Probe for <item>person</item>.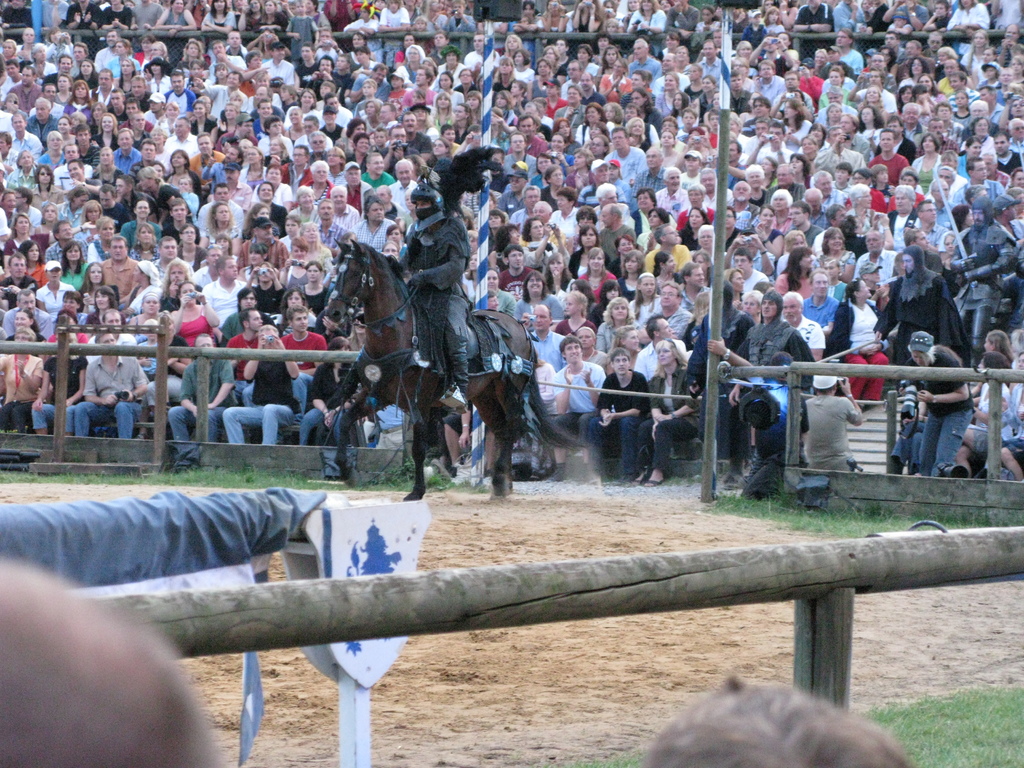
Probe result: crop(643, 208, 675, 244).
